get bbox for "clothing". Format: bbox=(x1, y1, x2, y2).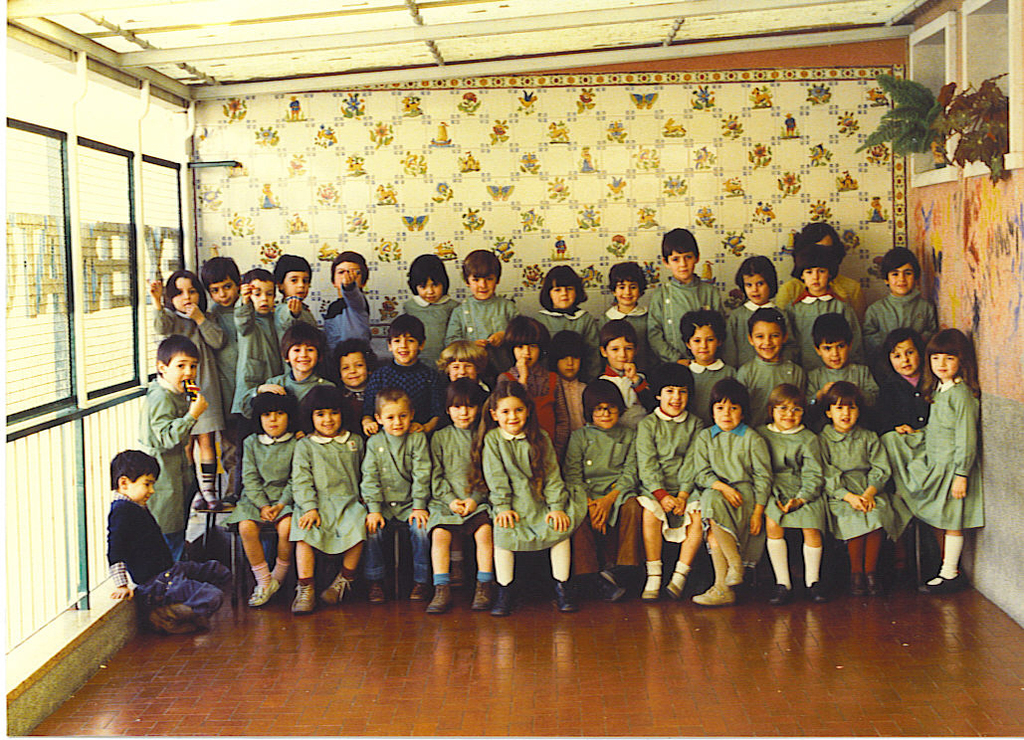
bbox=(879, 378, 983, 577).
